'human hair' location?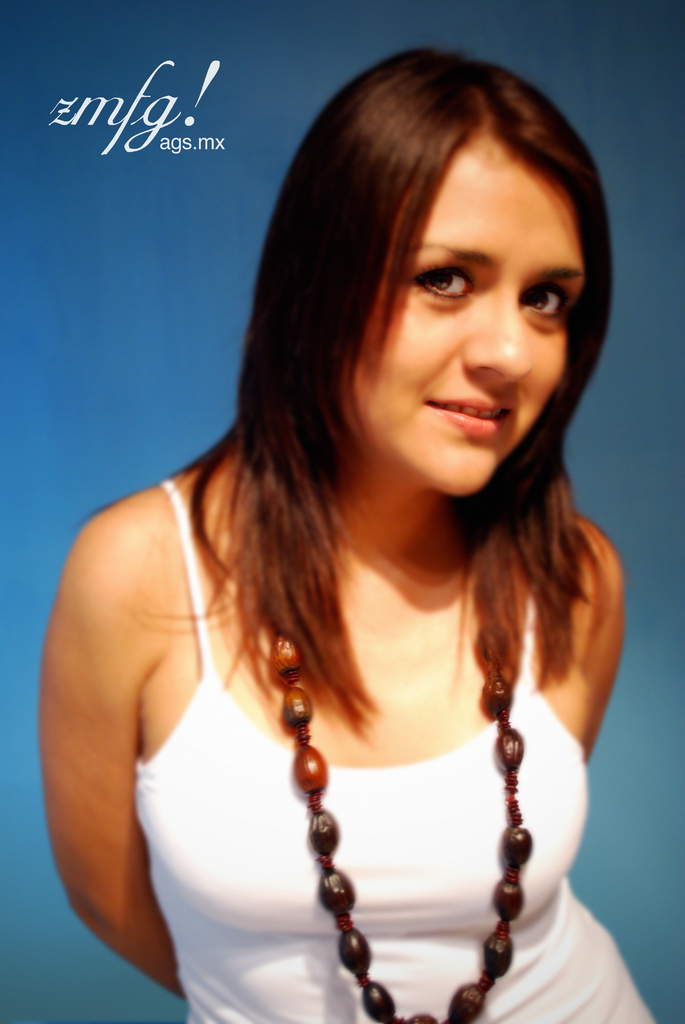
rect(127, 42, 599, 848)
